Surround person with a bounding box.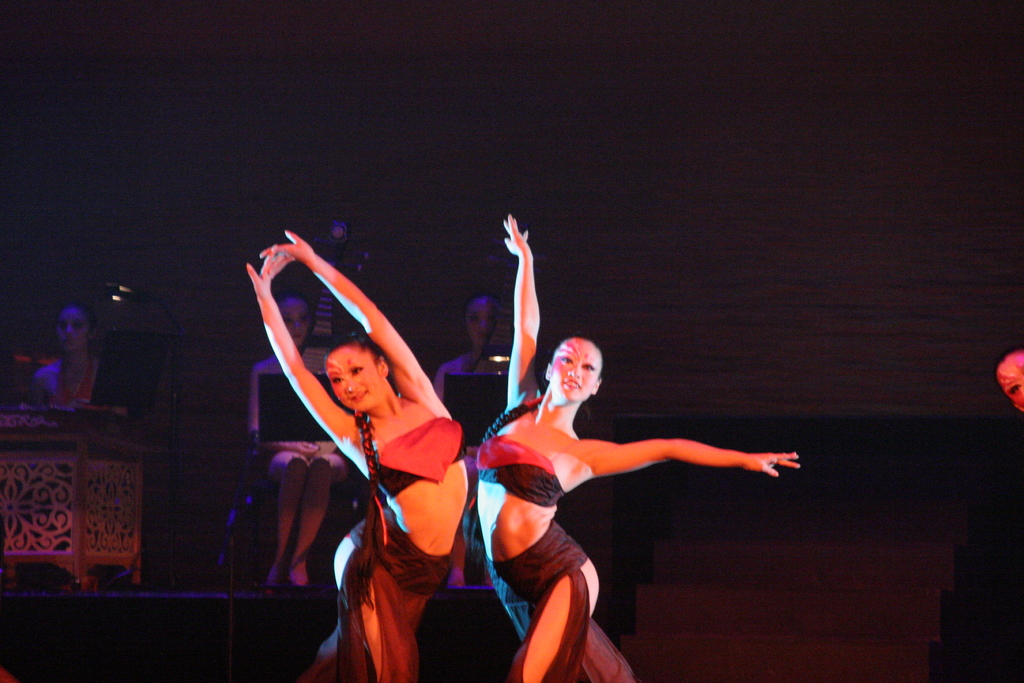
bbox=[476, 213, 801, 682].
